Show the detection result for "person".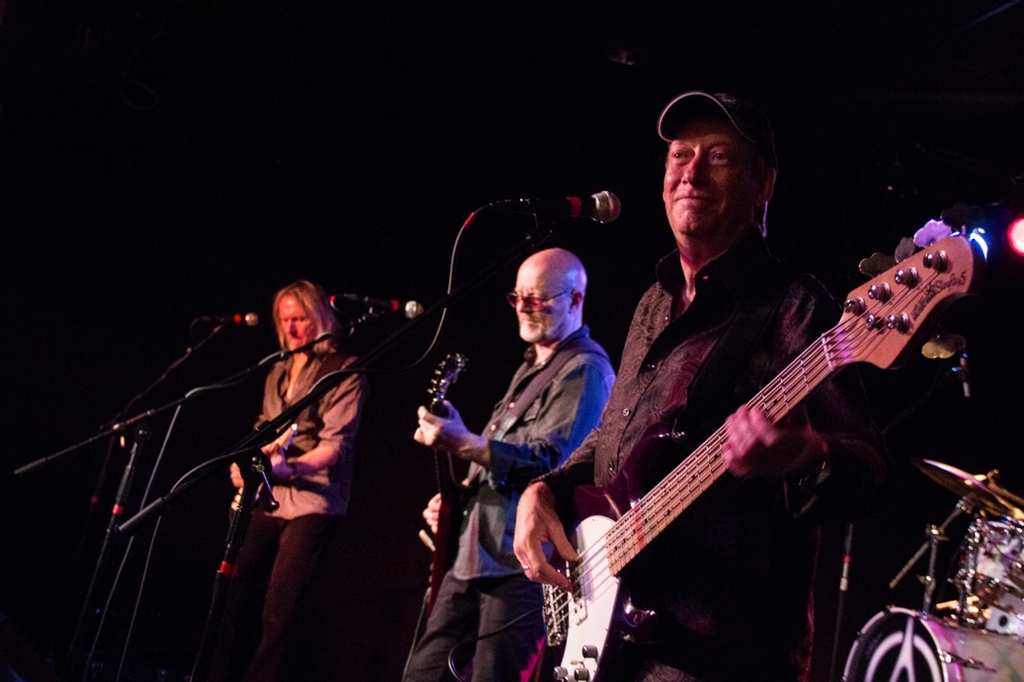
414, 242, 613, 681.
